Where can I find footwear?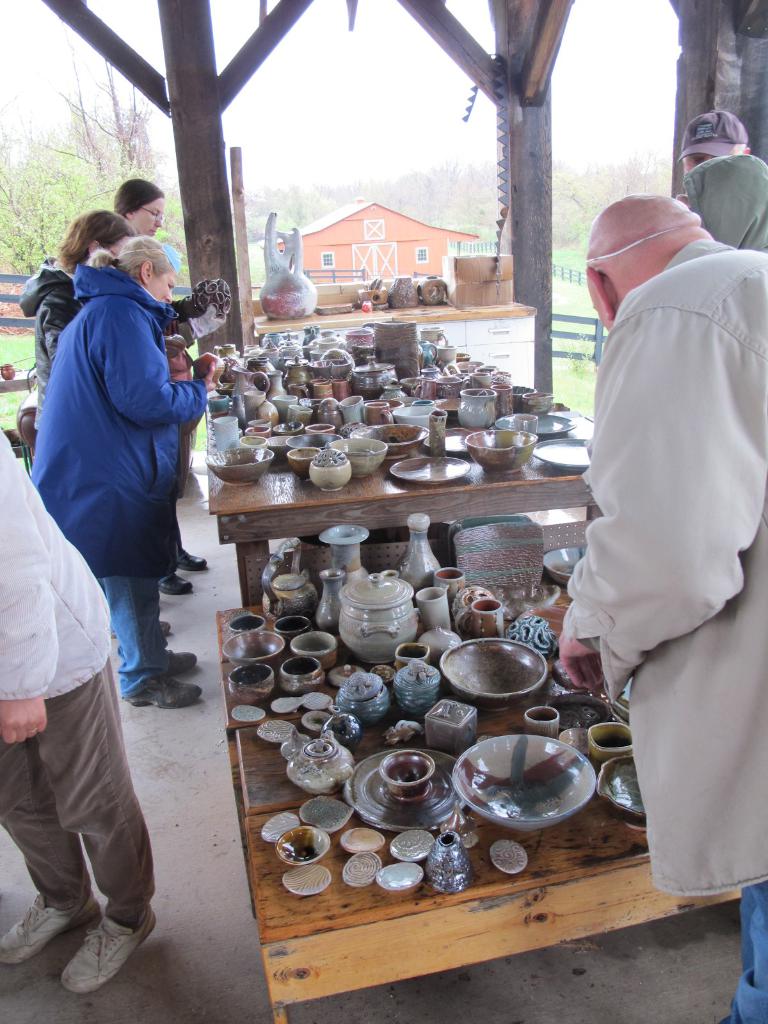
You can find it at region(131, 673, 207, 713).
